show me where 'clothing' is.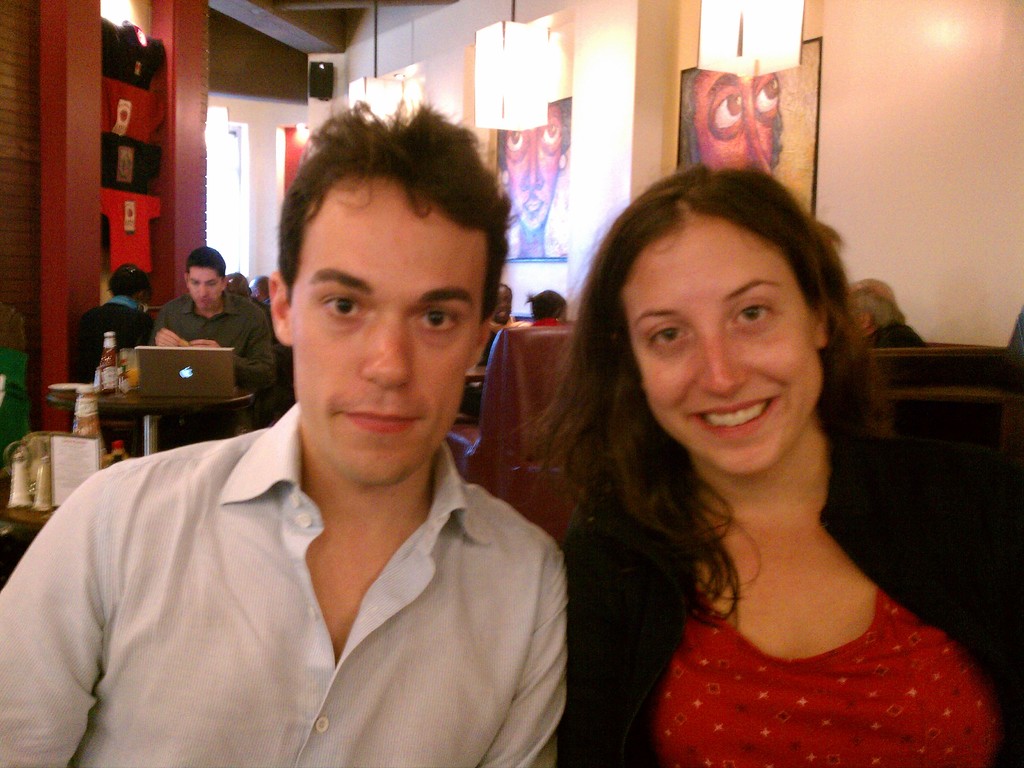
'clothing' is at Rect(12, 349, 626, 767).
